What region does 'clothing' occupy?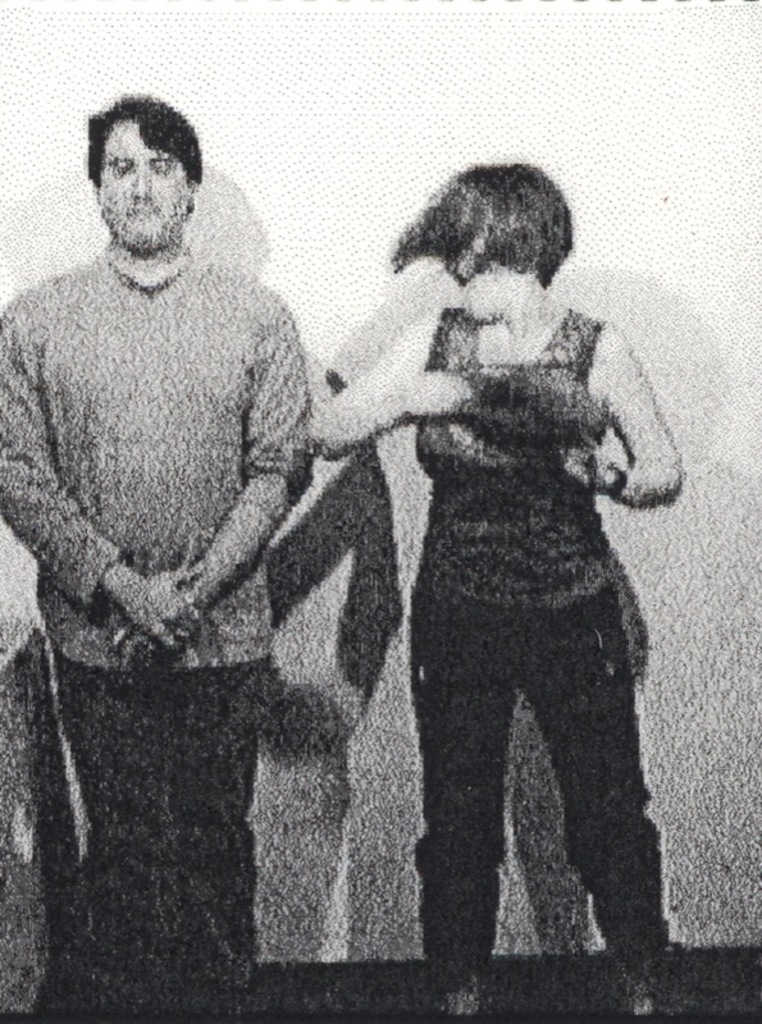
0,250,309,1001.
